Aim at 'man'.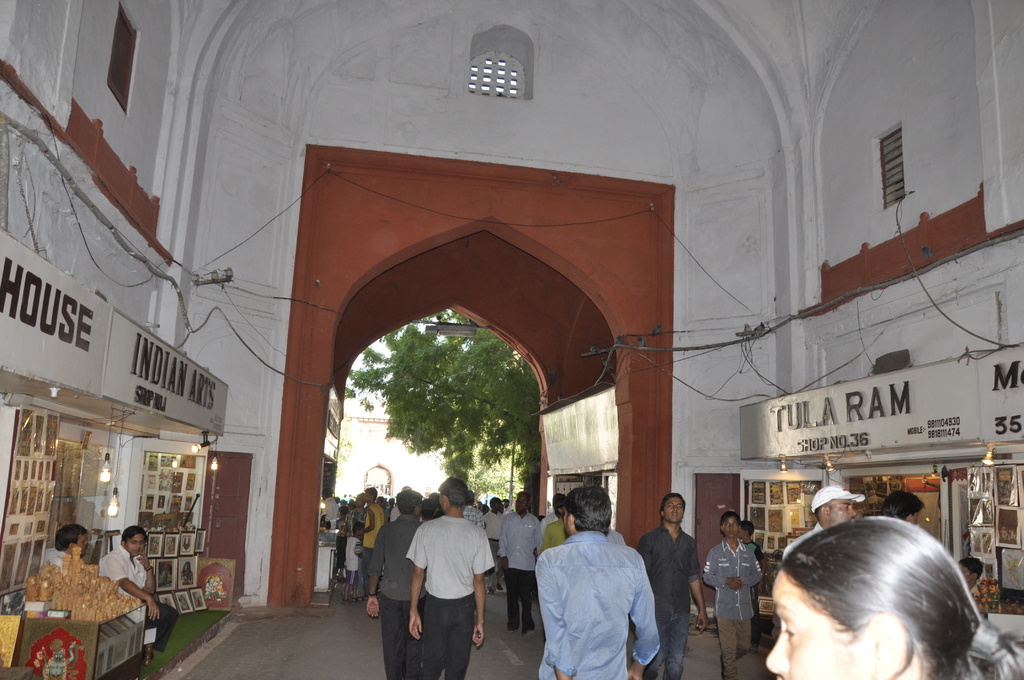
Aimed at select_region(639, 495, 712, 679).
